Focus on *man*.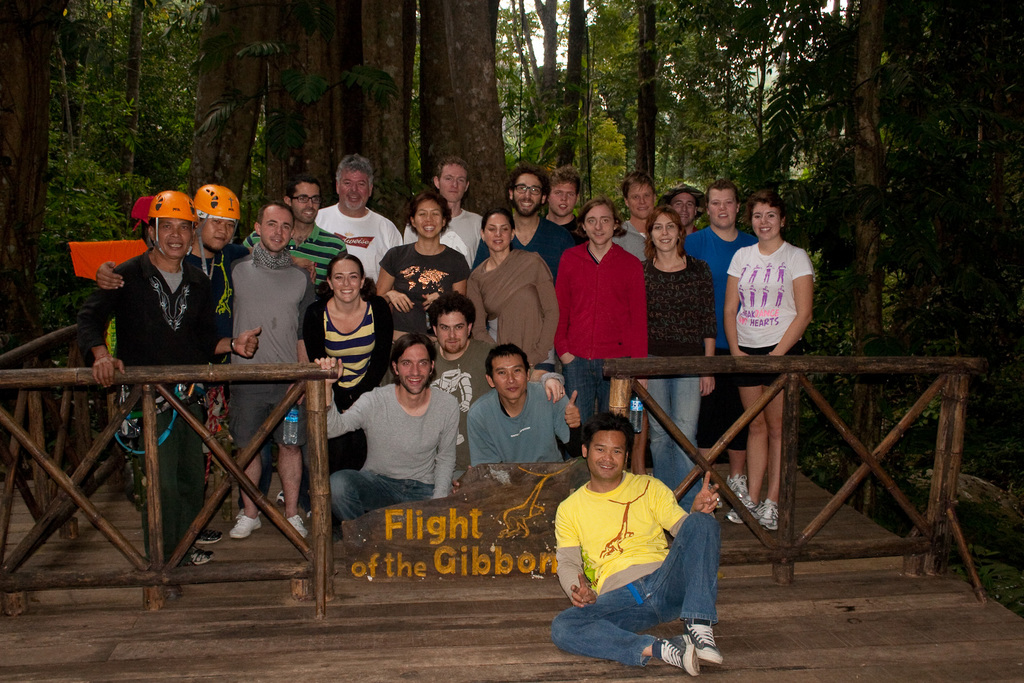
Focused at <bbox>97, 181, 319, 484</bbox>.
